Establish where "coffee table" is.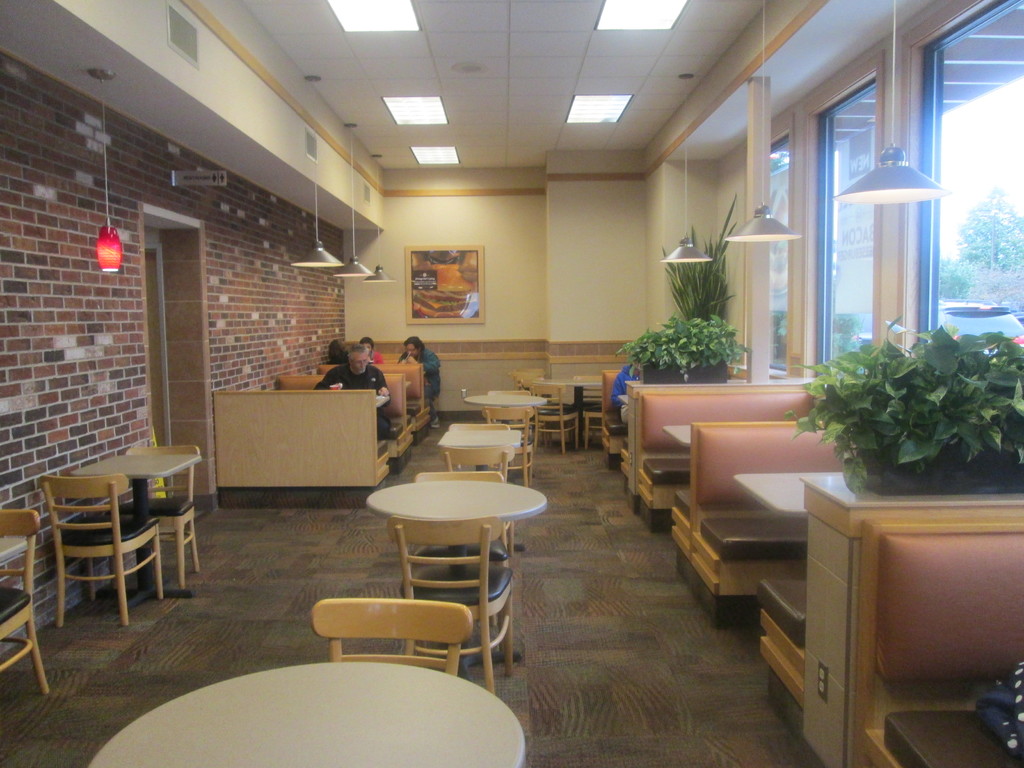
Established at <region>529, 372, 612, 447</region>.
